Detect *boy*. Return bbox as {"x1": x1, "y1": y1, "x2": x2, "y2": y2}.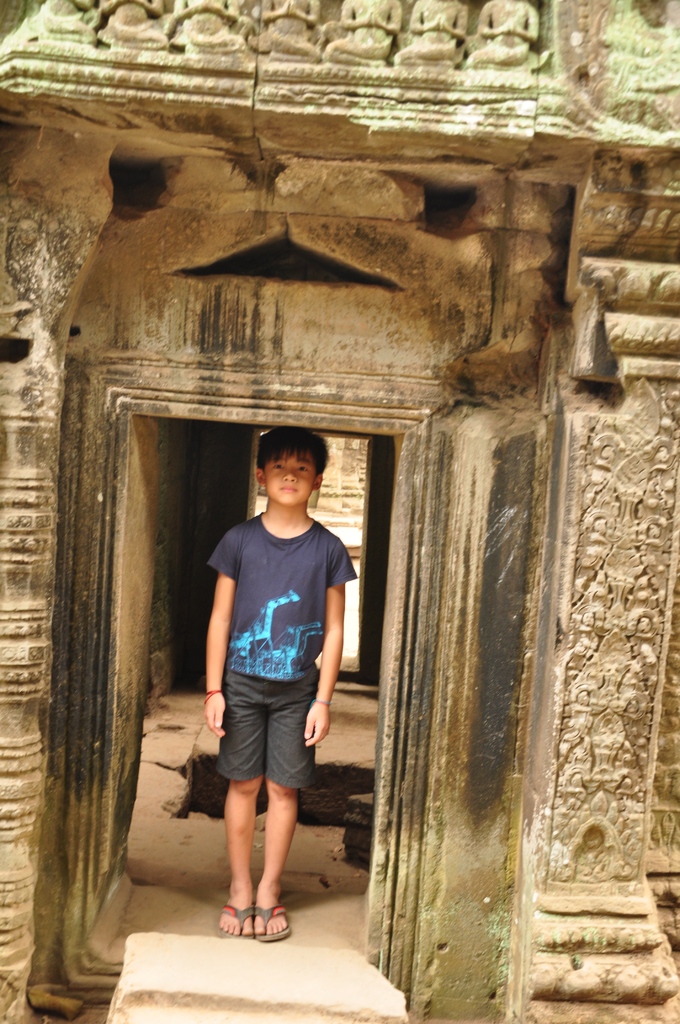
{"x1": 175, "y1": 446, "x2": 360, "y2": 936}.
